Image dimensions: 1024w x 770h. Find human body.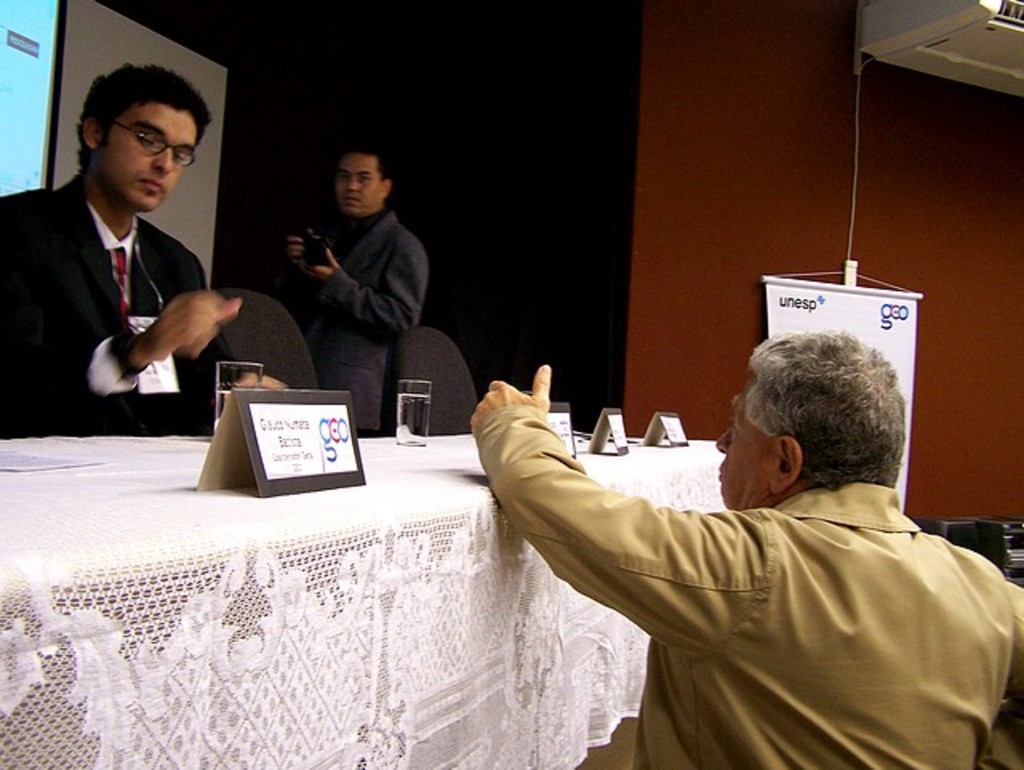
locate(504, 330, 1010, 769).
